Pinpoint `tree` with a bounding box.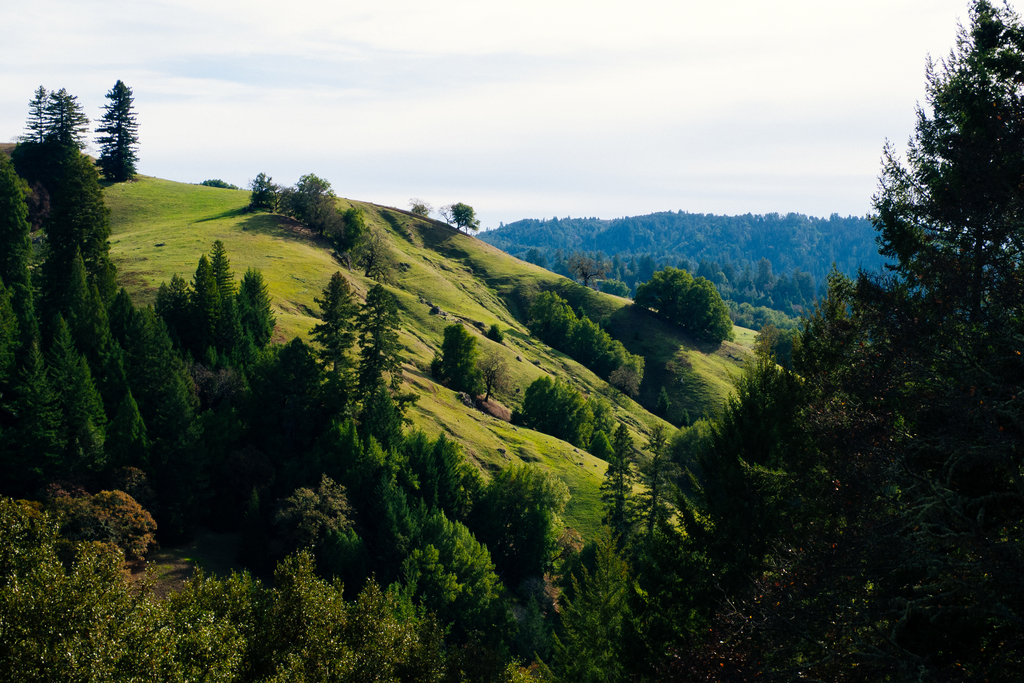
box(309, 270, 366, 379).
